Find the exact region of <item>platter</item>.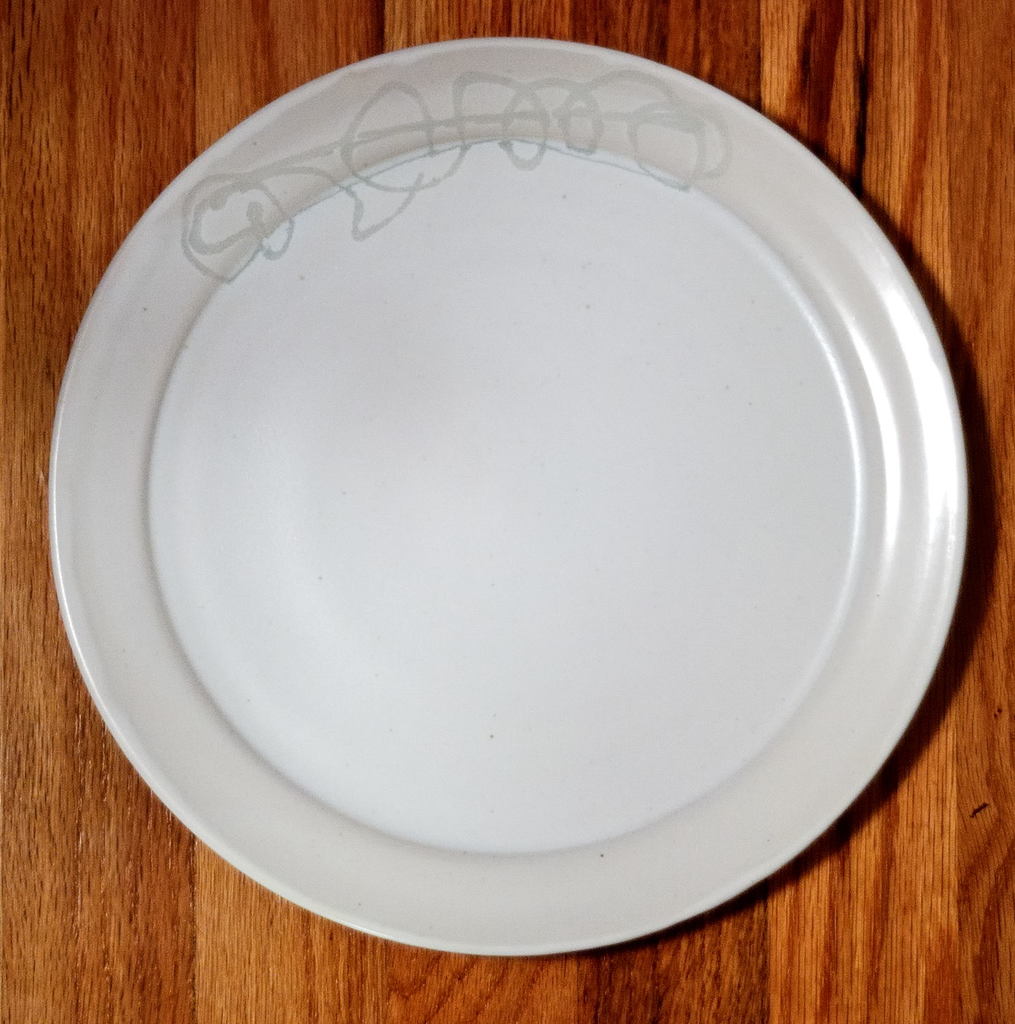
Exact region: select_region(46, 38, 972, 961).
